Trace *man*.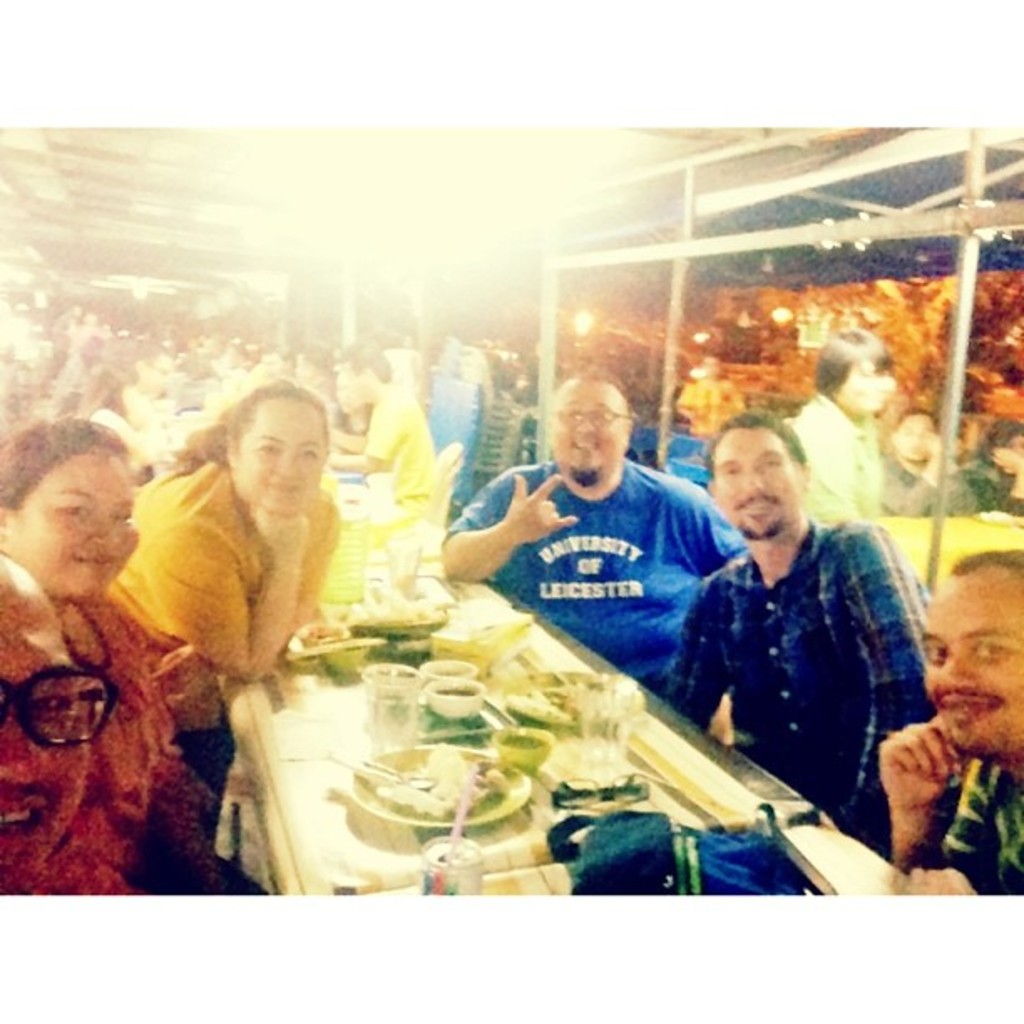
Traced to bbox=[668, 360, 738, 437].
